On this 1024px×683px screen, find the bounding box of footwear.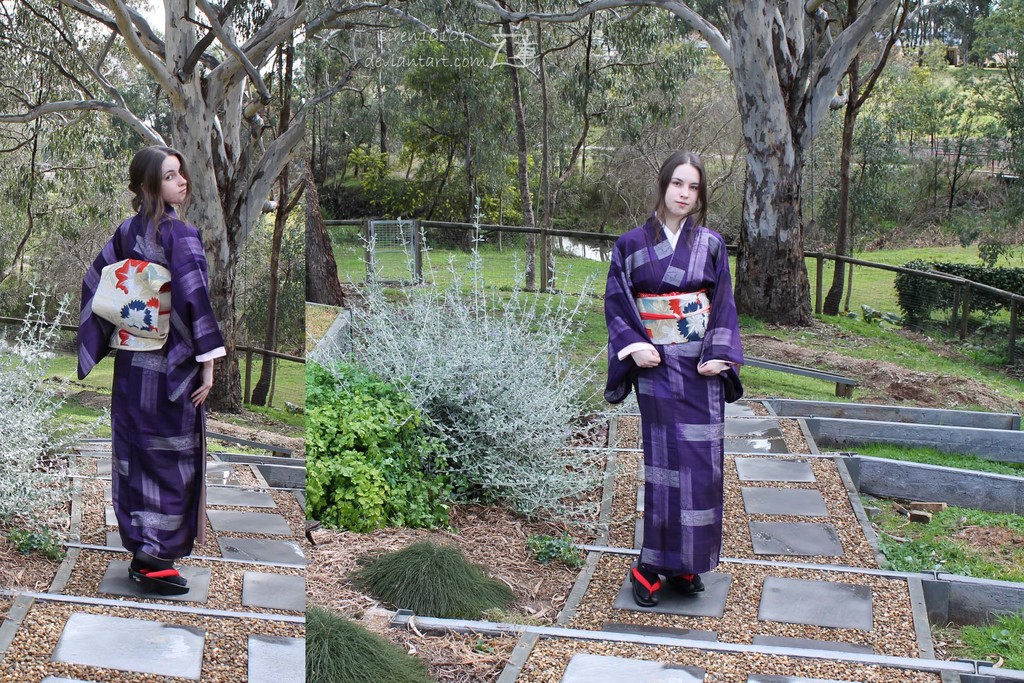
Bounding box: [left=630, top=559, right=660, bottom=605].
